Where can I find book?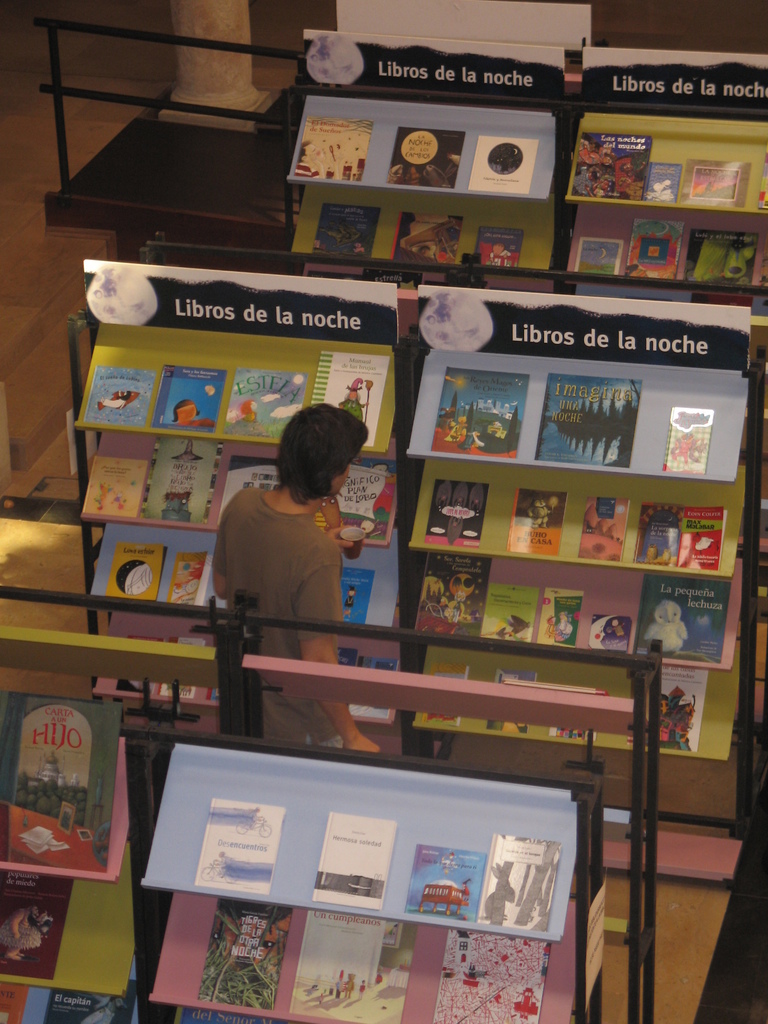
You can find it at [left=149, top=440, right=224, bottom=518].
